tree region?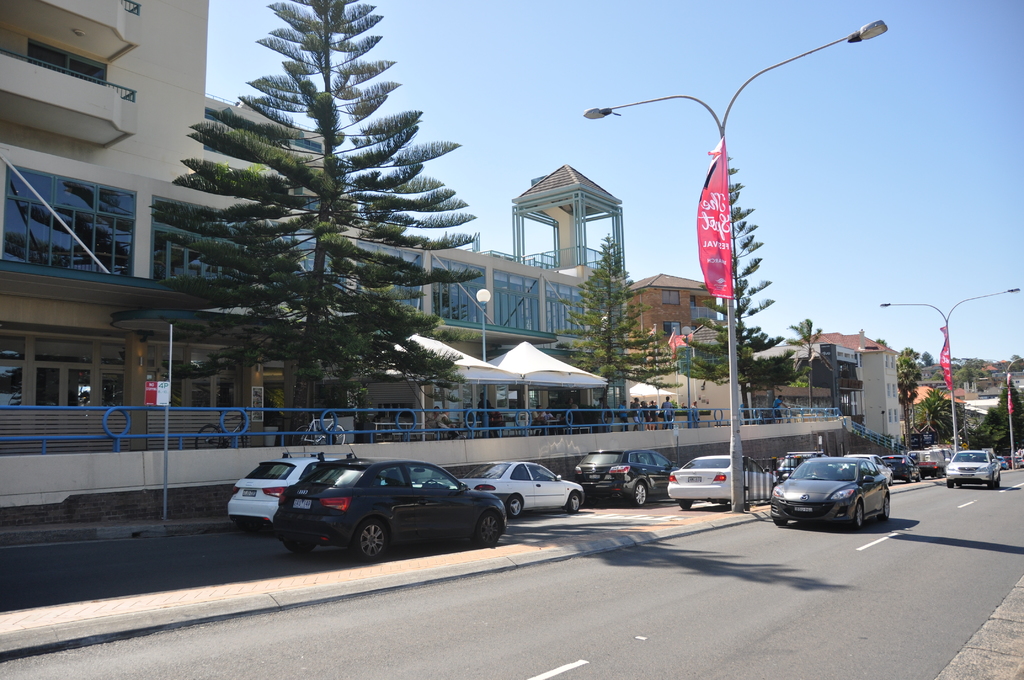
[921,349,931,367]
